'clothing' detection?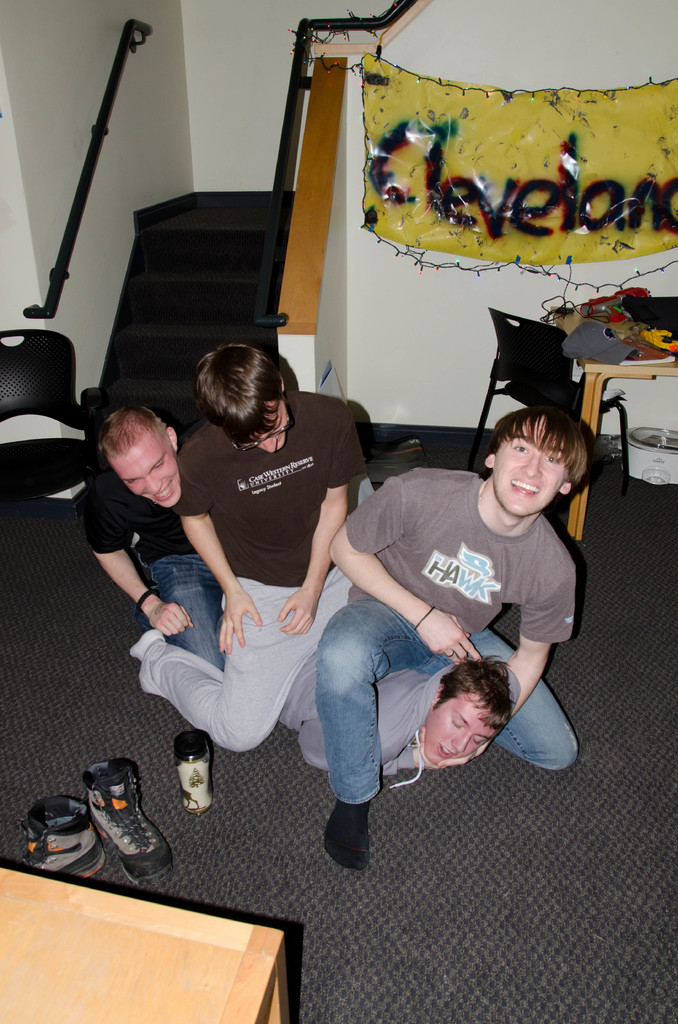
(314, 468, 599, 806)
